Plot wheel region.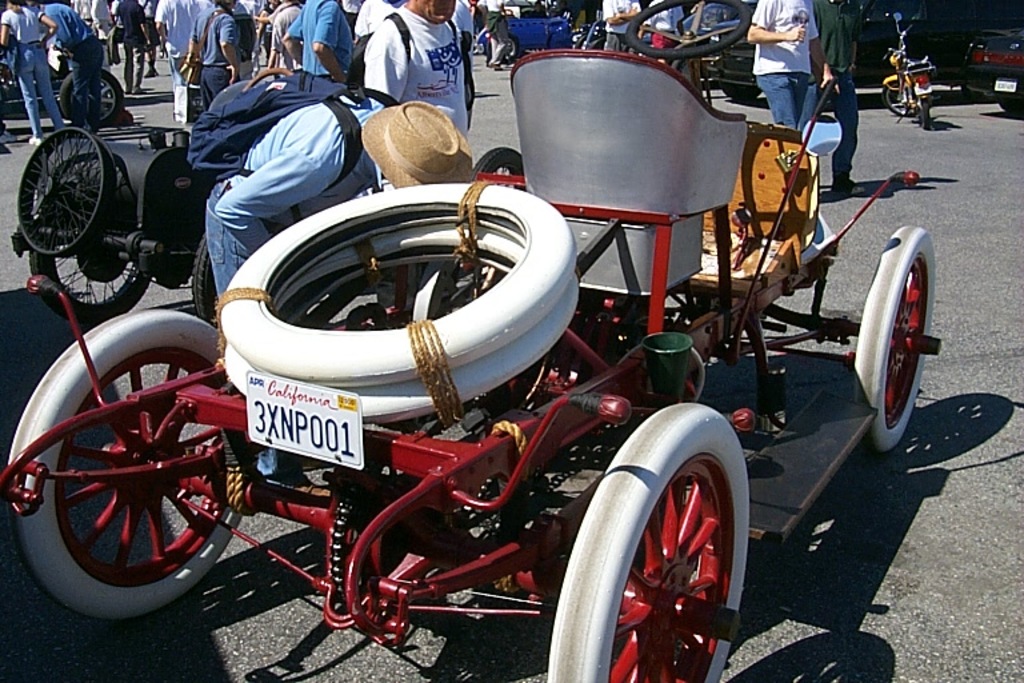
Plotted at 472:151:527:189.
